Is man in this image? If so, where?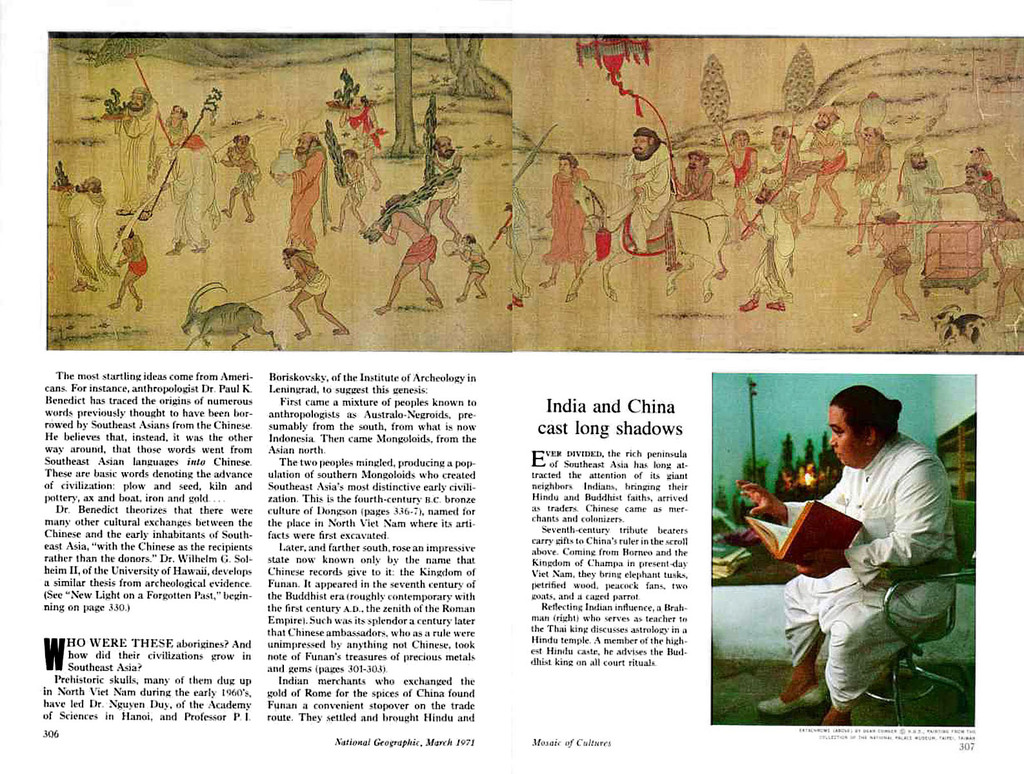
Yes, at crop(285, 246, 348, 339).
